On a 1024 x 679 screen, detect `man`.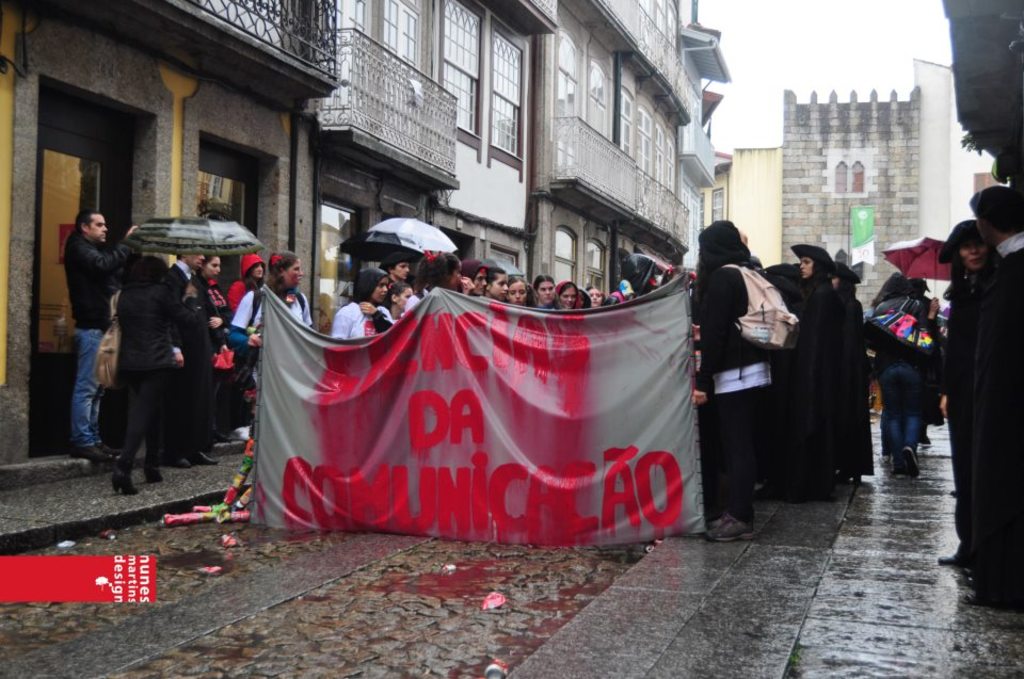
bbox=[175, 257, 210, 484].
